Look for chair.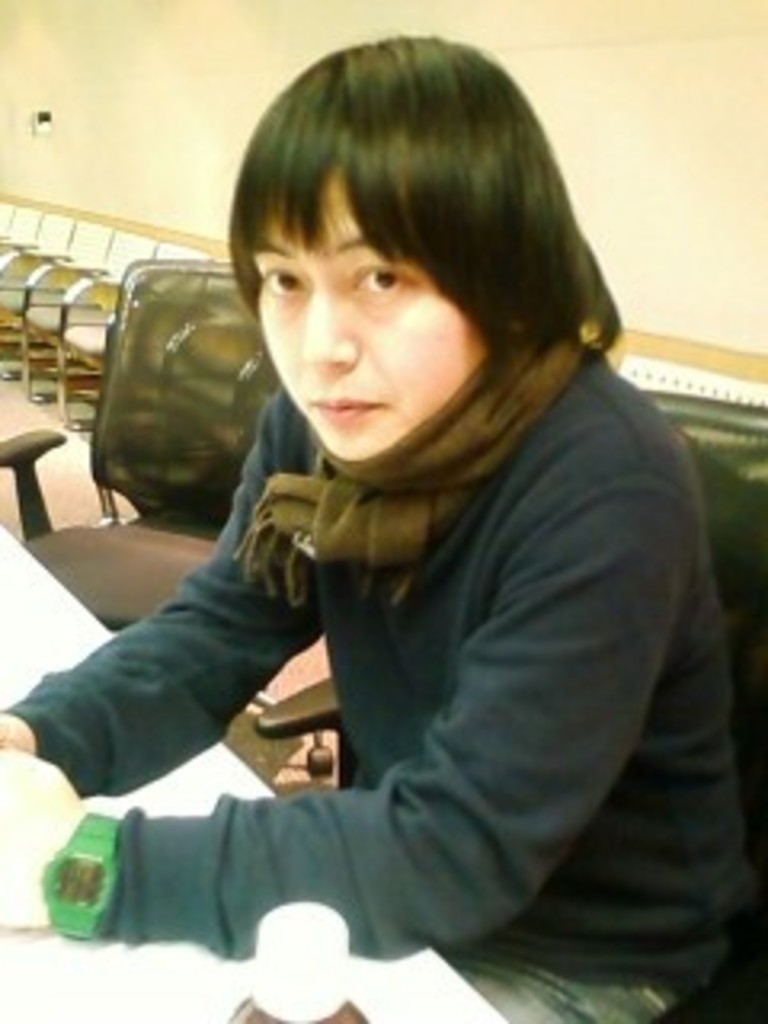
Found: (left=0, top=253, right=282, bottom=627).
